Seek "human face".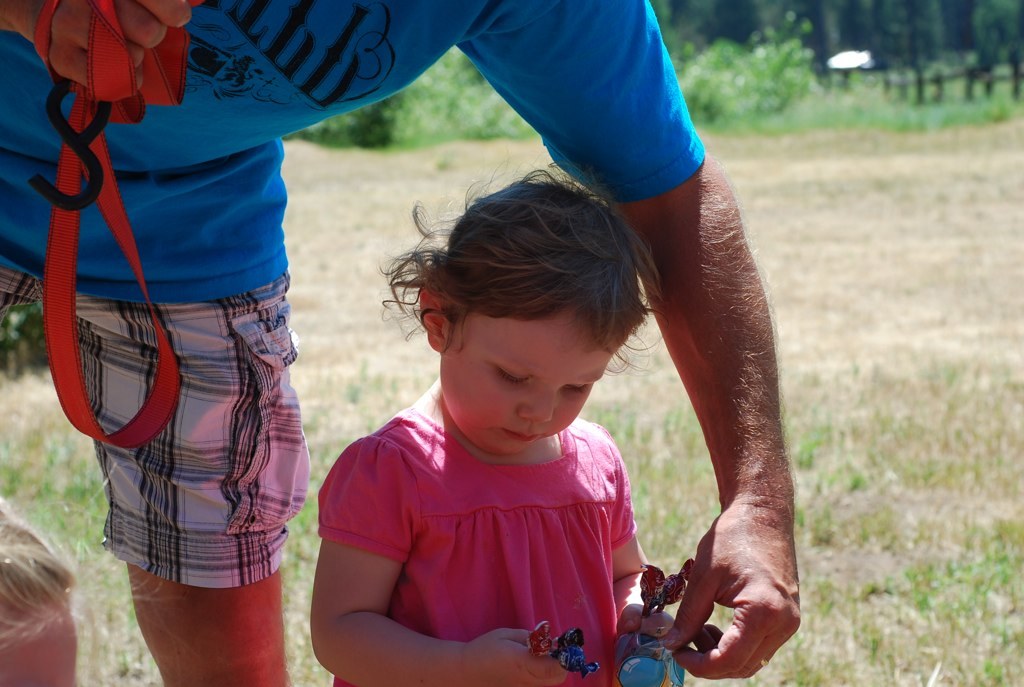
(left=1, top=612, right=73, bottom=686).
